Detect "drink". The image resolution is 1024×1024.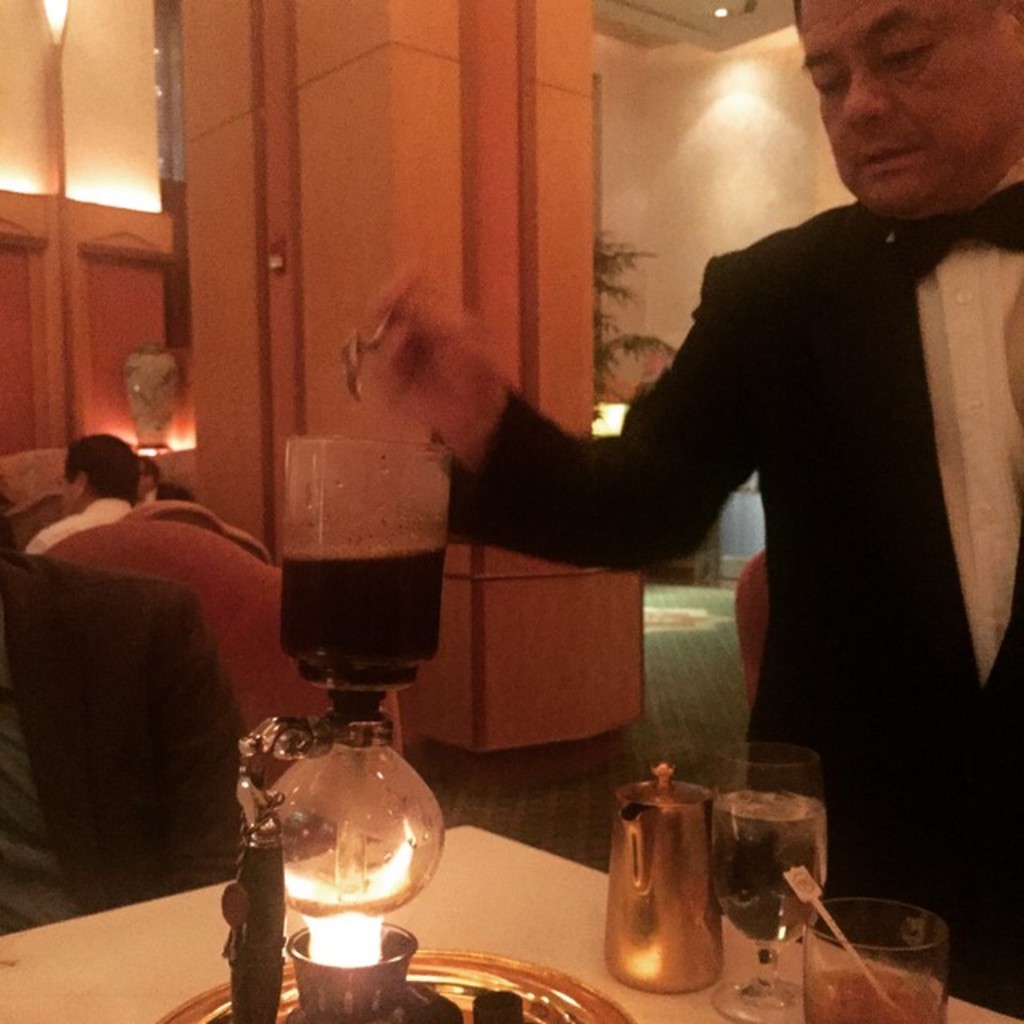
left=805, top=957, right=944, bottom=1022.
